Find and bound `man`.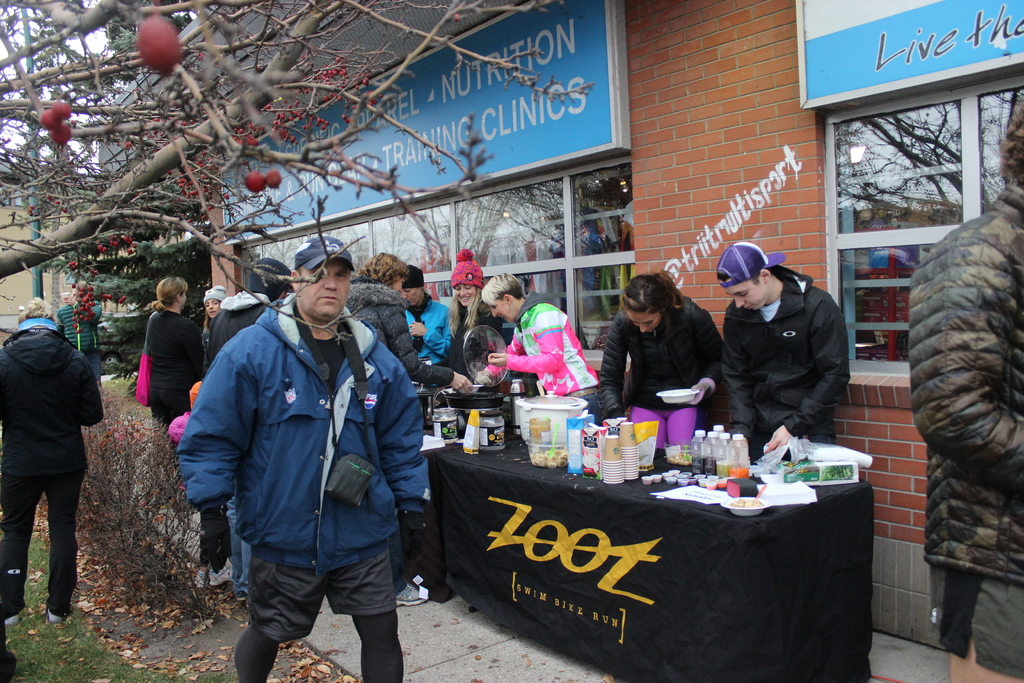
Bound: pyautogui.locateOnScreen(207, 256, 291, 599).
